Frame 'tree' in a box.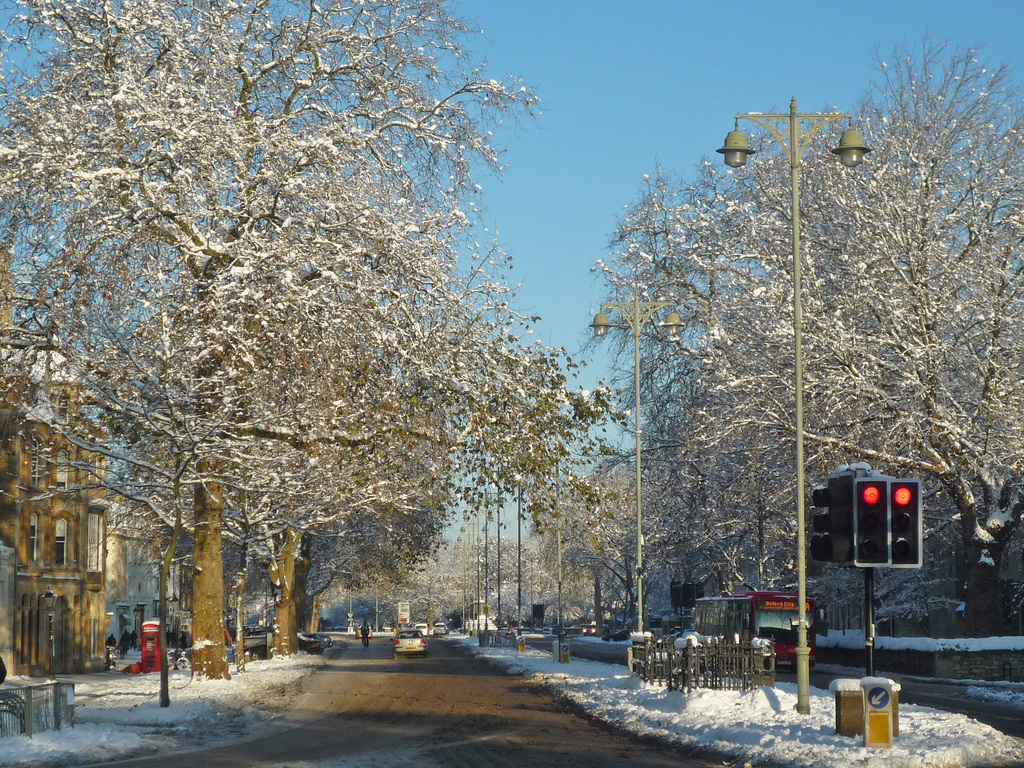
pyautogui.locateOnScreen(58, 291, 468, 647).
